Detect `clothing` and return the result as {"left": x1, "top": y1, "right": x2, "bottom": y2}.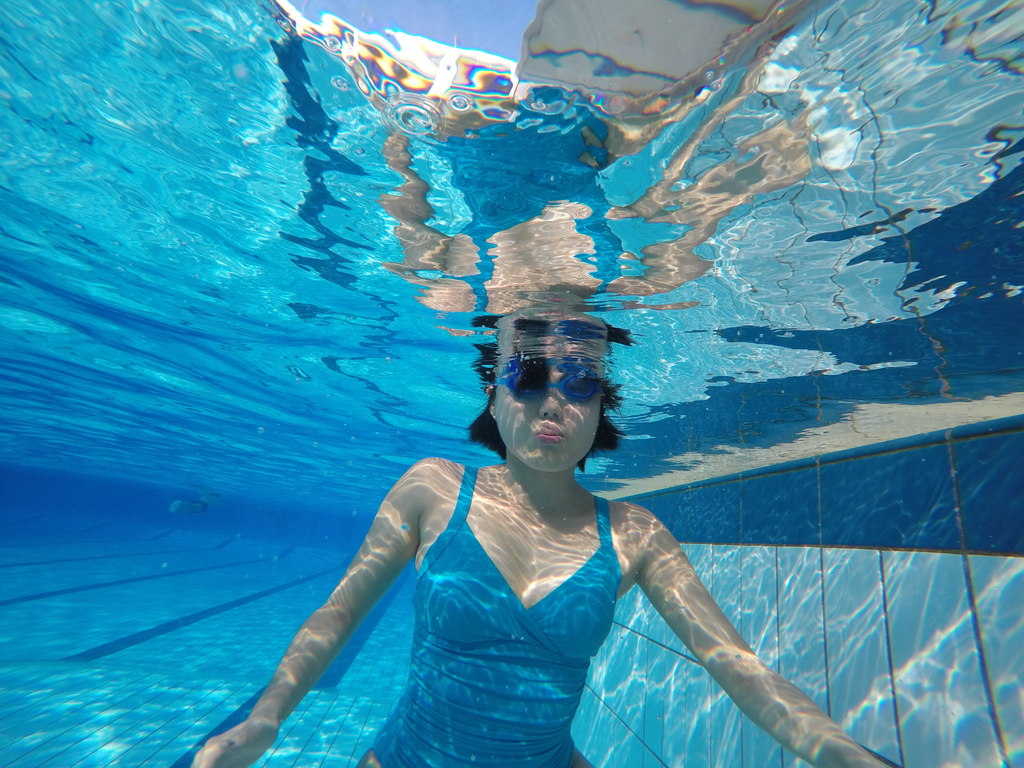
{"left": 372, "top": 463, "right": 623, "bottom": 767}.
